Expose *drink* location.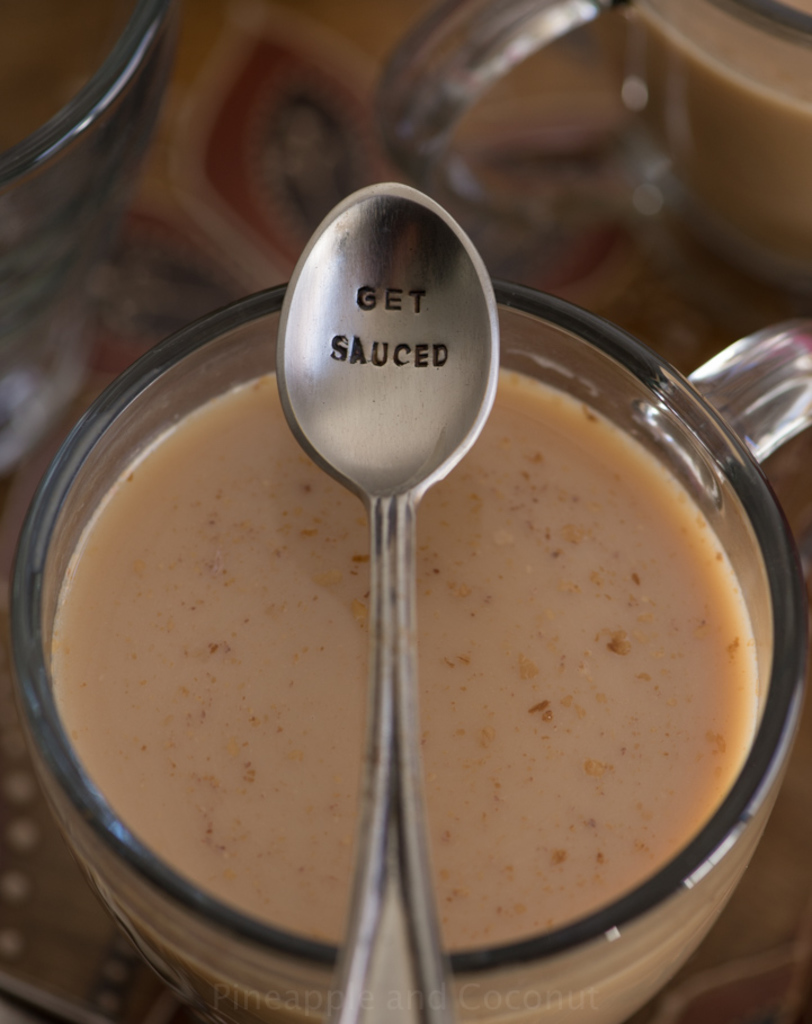
Exposed at BBox(5, 177, 811, 1023).
